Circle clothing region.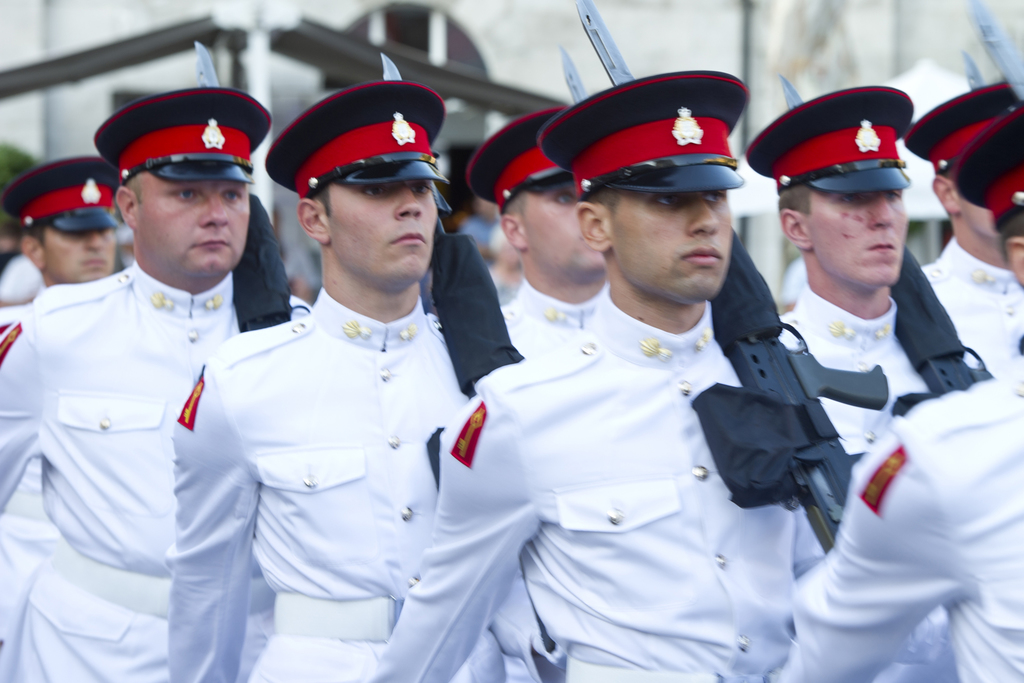
Region: box(778, 289, 936, 453).
